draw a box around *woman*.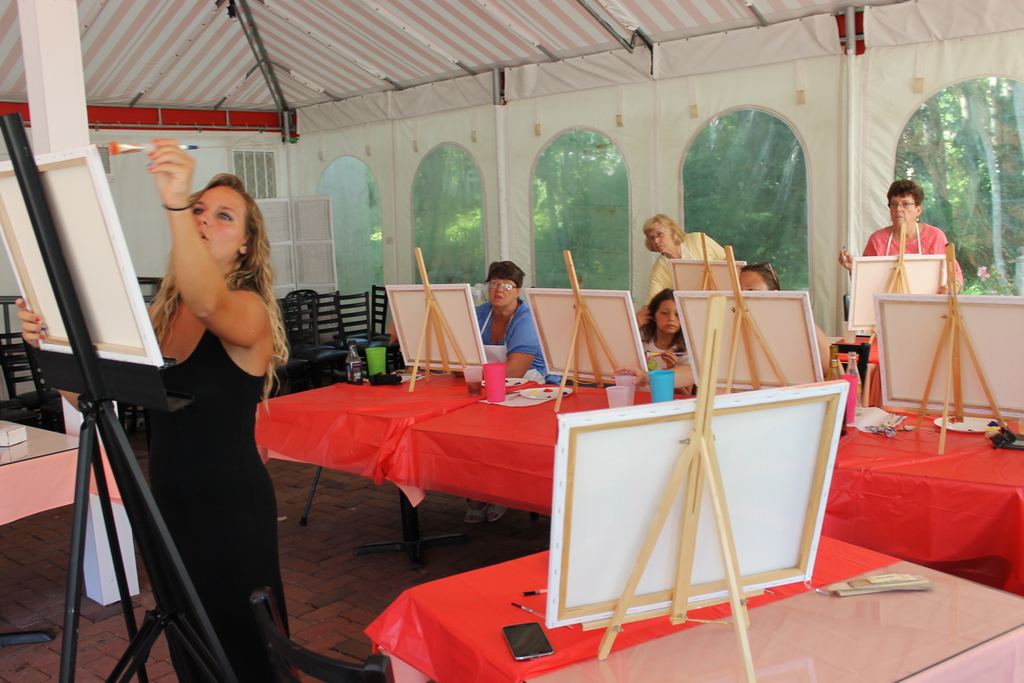
867 172 968 308.
